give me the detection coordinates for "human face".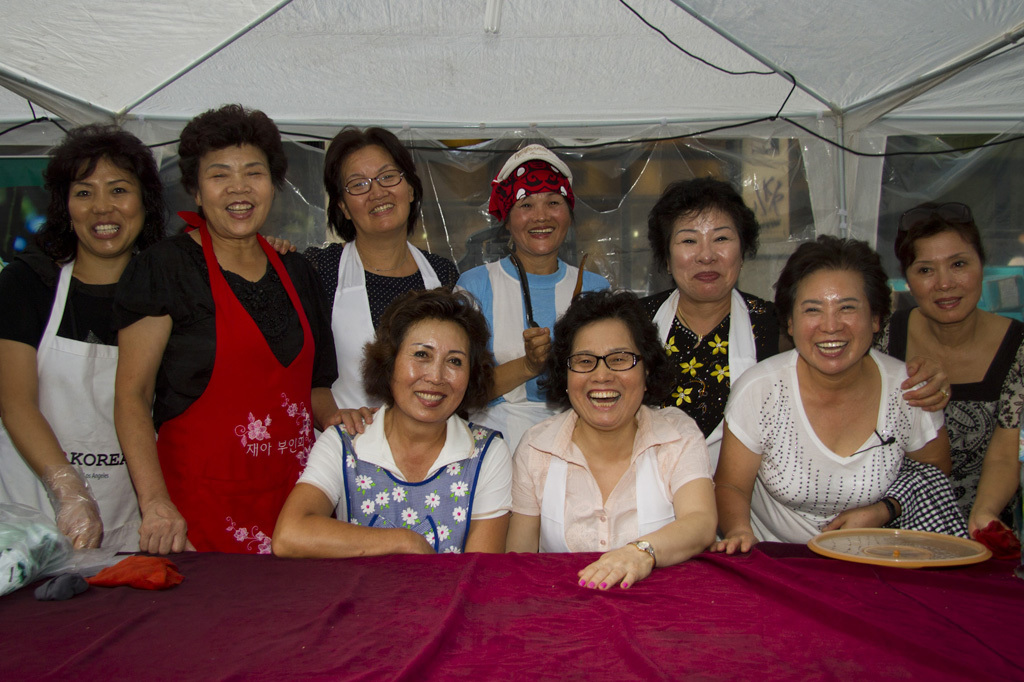
395,322,471,420.
